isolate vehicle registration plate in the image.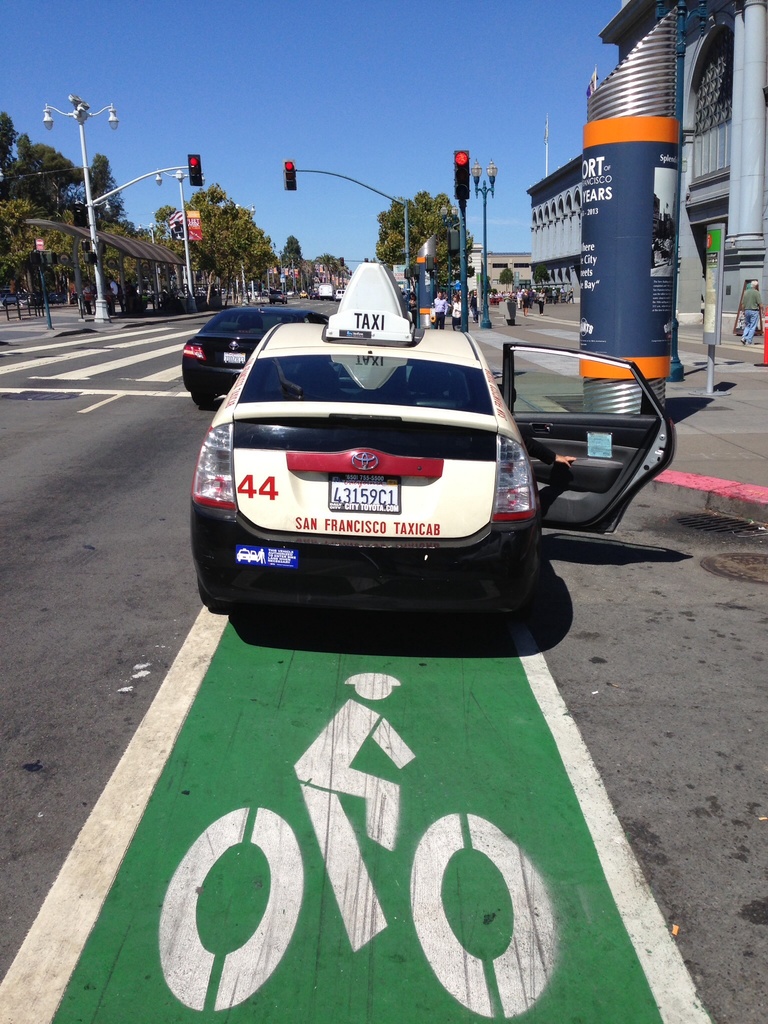
Isolated region: select_region(223, 352, 246, 368).
